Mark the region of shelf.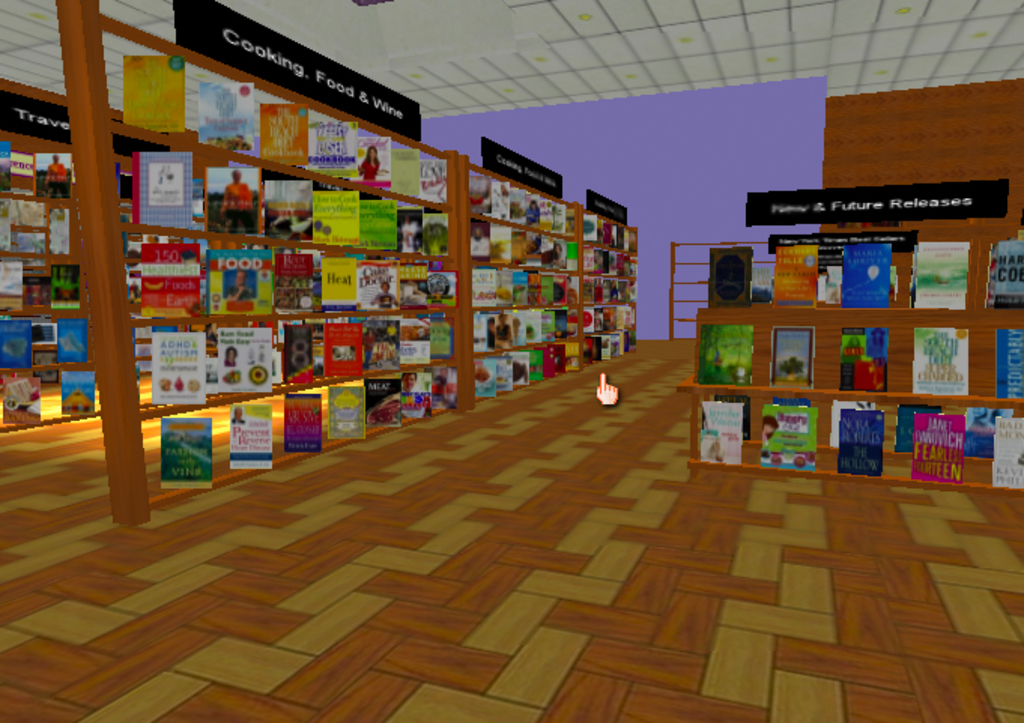
Region: Rect(0, 102, 158, 436).
